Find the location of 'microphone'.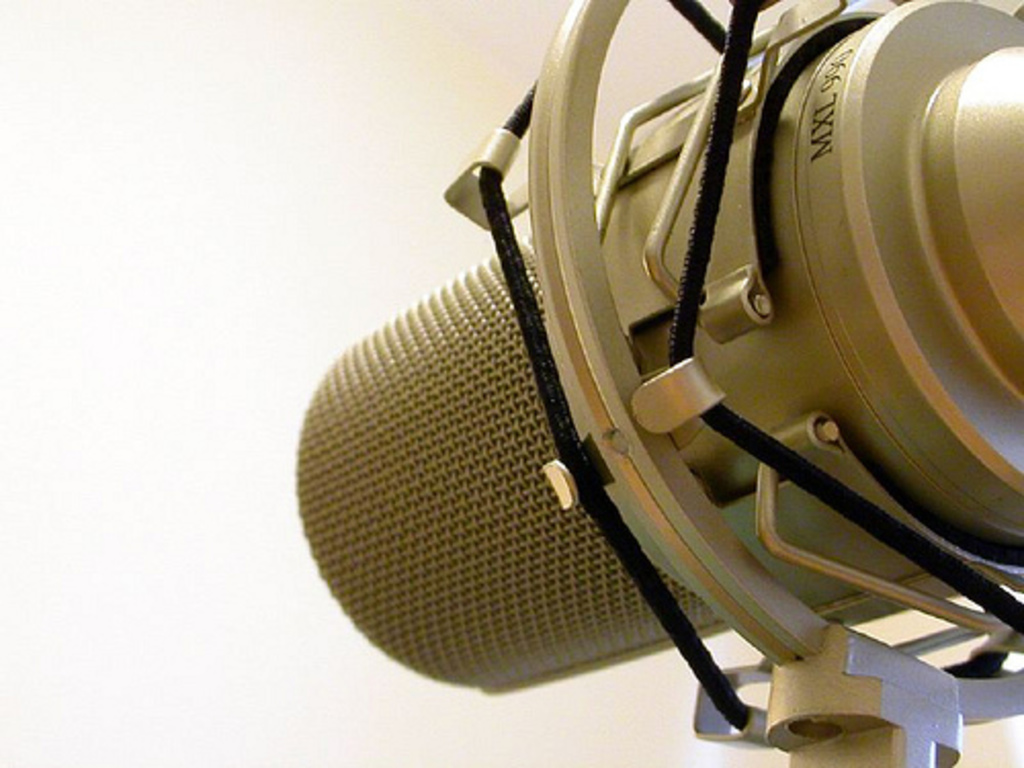
Location: {"left": 285, "top": 0, "right": 1022, "bottom": 766}.
